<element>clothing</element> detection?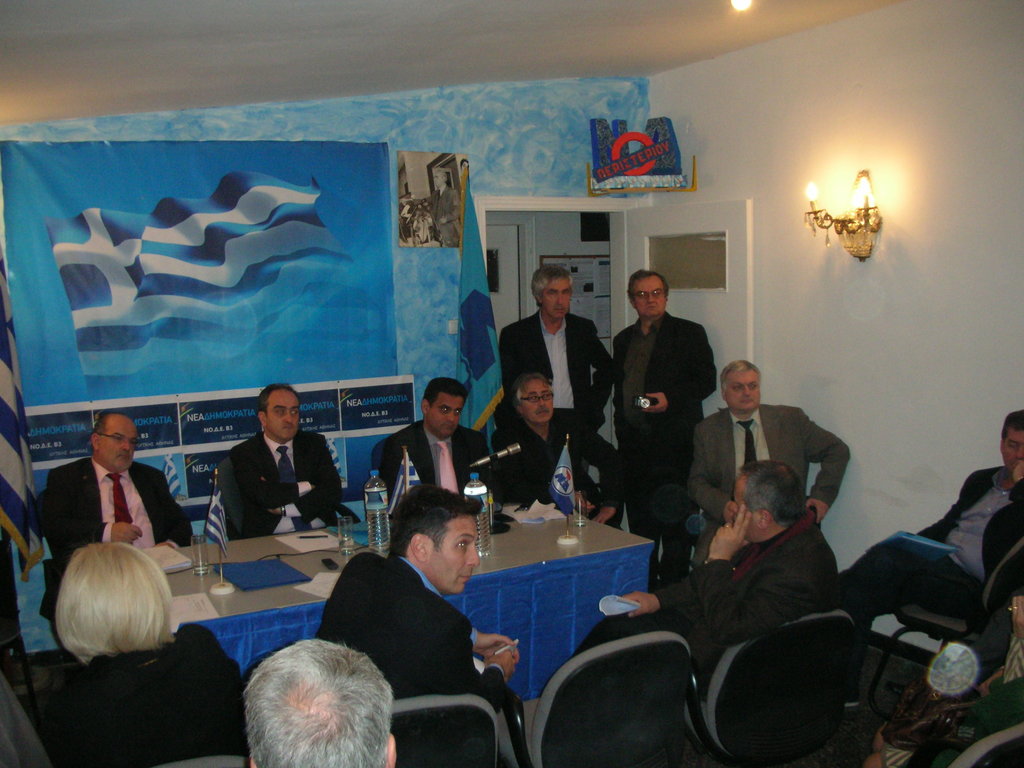
(left=567, top=534, right=847, bottom=675)
